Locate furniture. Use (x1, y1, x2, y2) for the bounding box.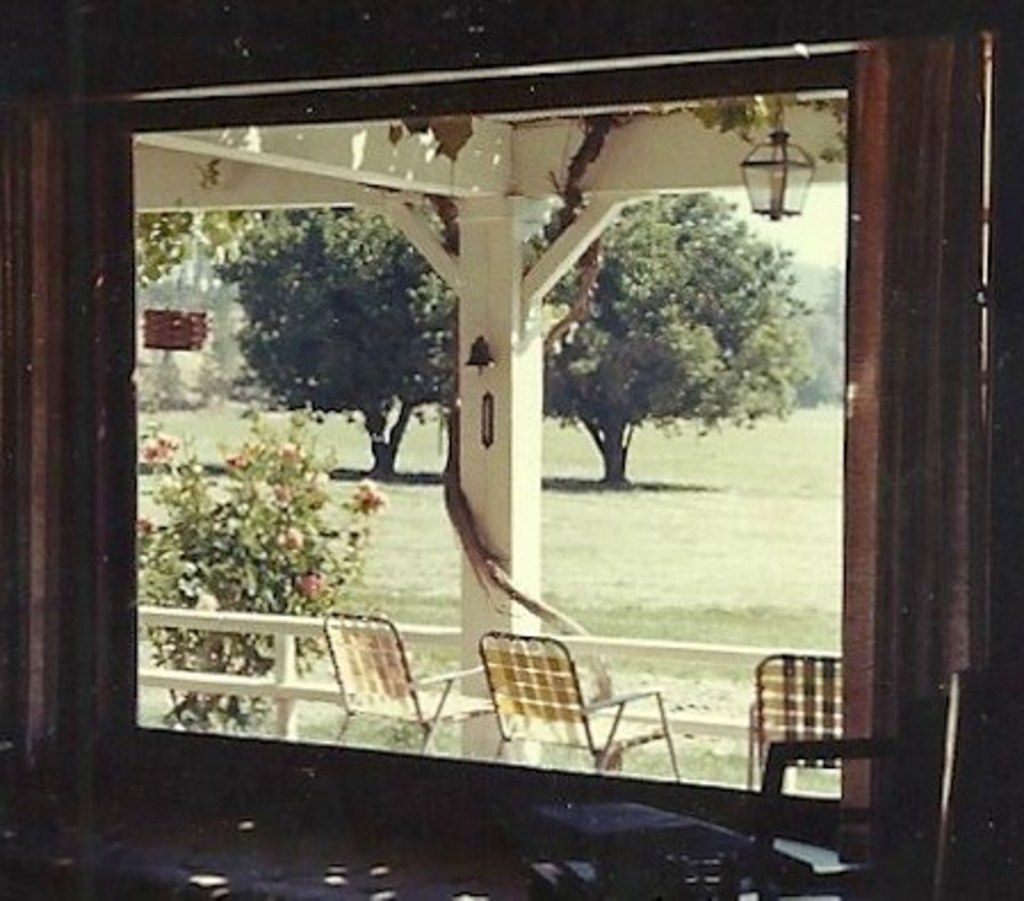
(477, 625, 686, 778).
